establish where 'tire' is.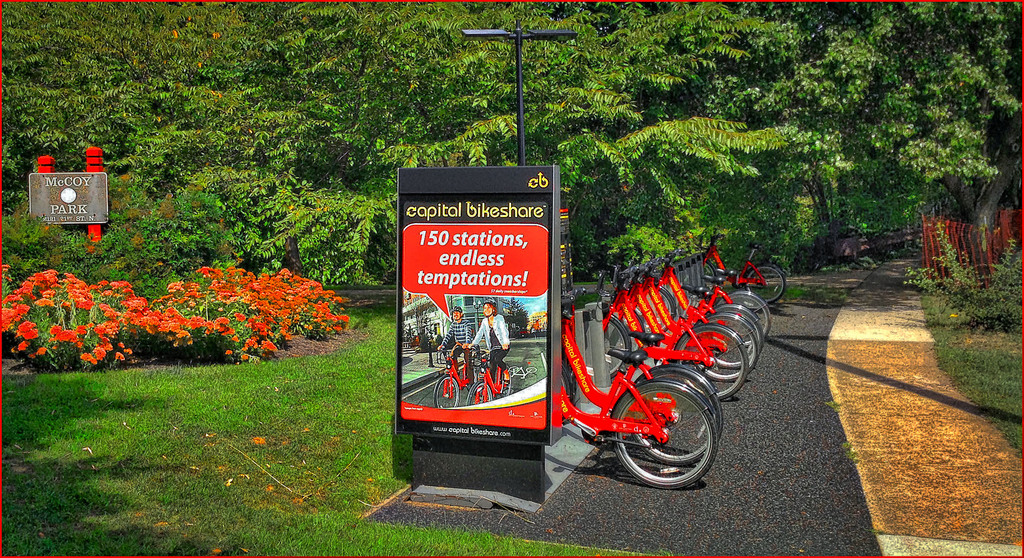
Established at 746/265/787/302.
